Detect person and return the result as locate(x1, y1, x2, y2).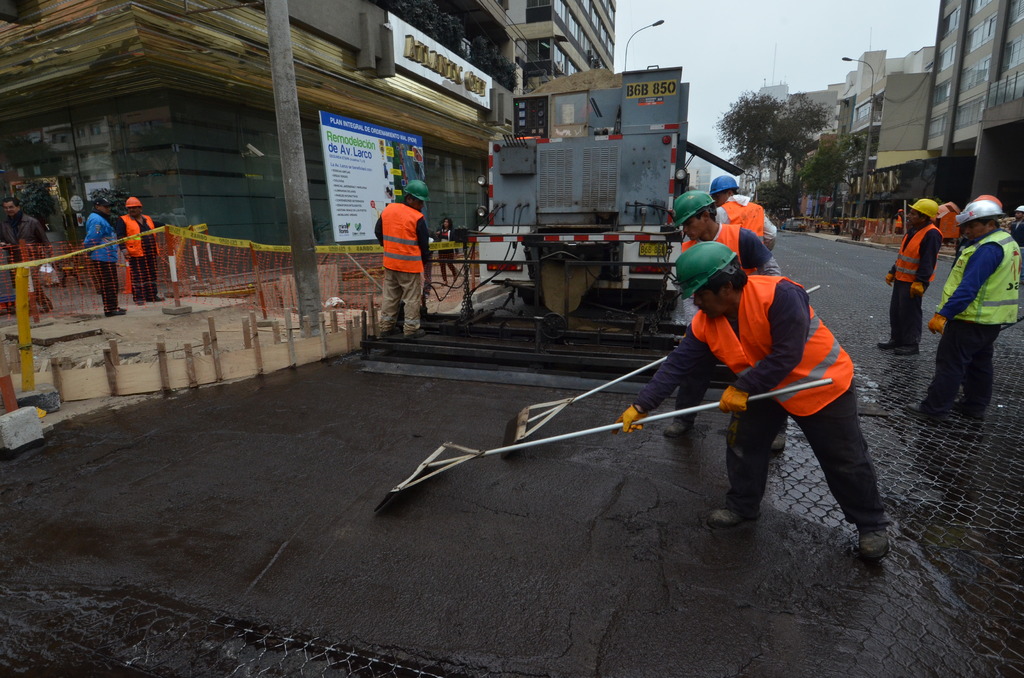
locate(705, 188, 769, 257).
